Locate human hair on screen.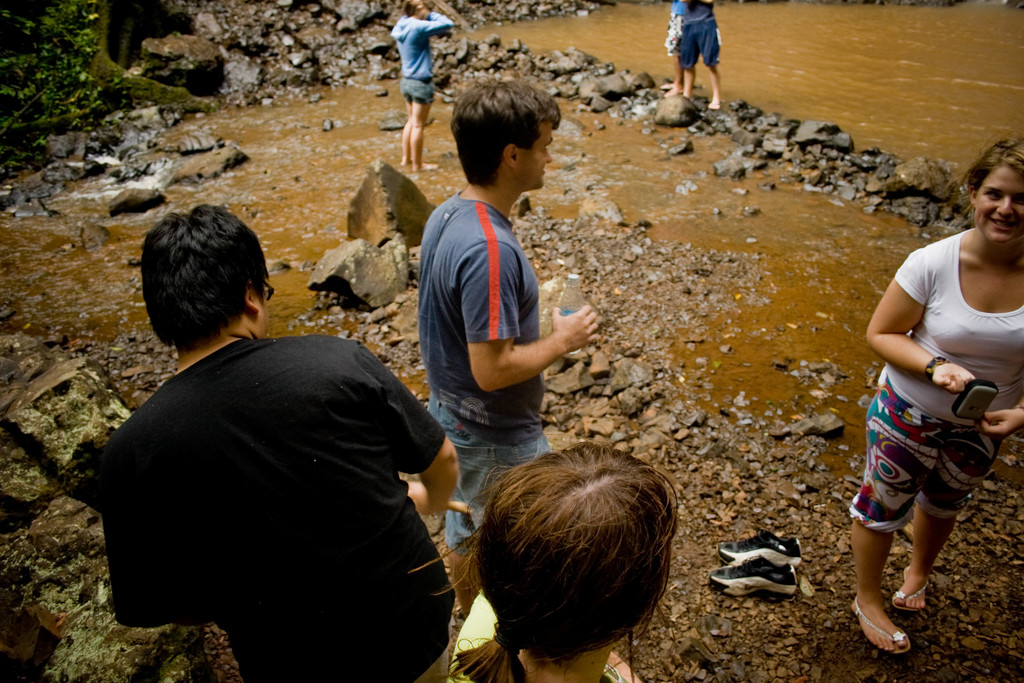
On screen at region(451, 441, 680, 682).
